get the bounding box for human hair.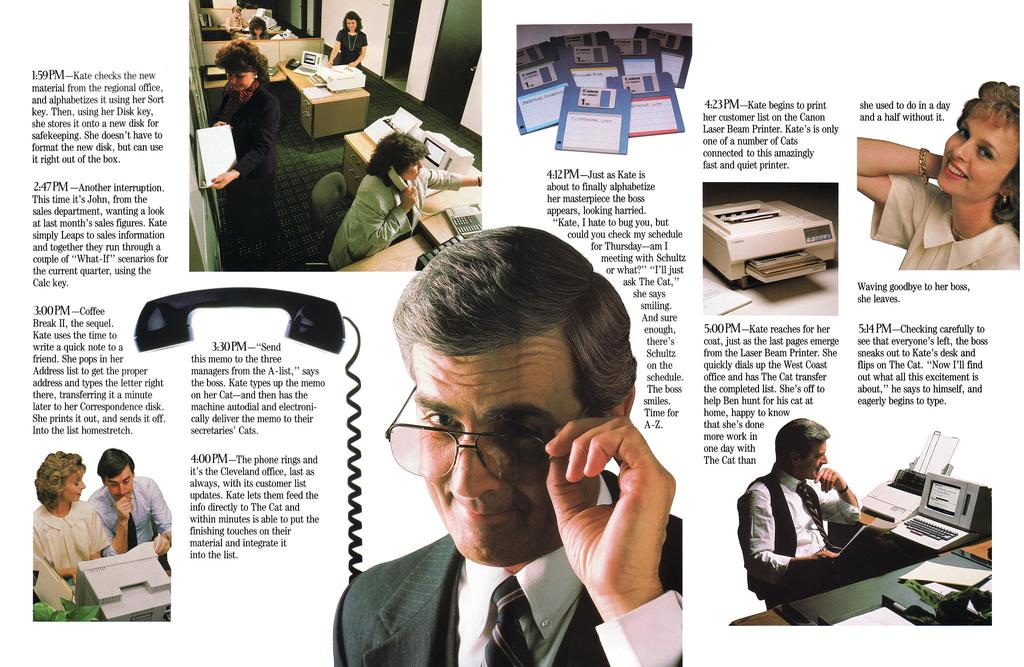
[left=249, top=18, right=270, bottom=35].
